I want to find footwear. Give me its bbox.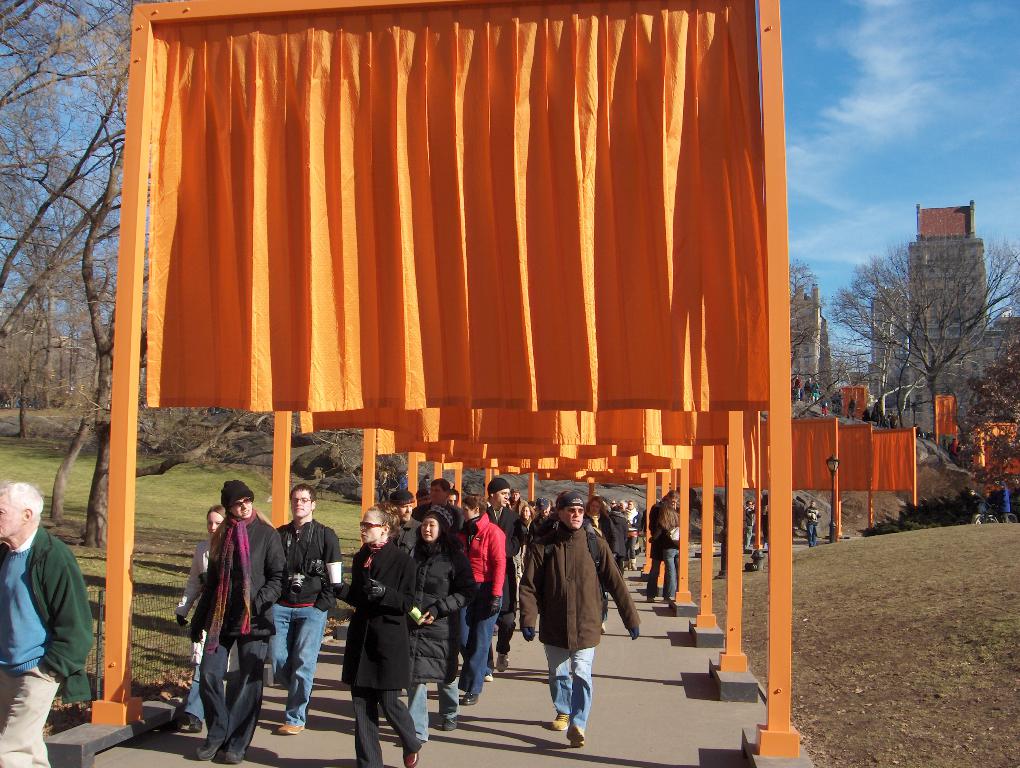
[x1=565, y1=724, x2=585, y2=750].
